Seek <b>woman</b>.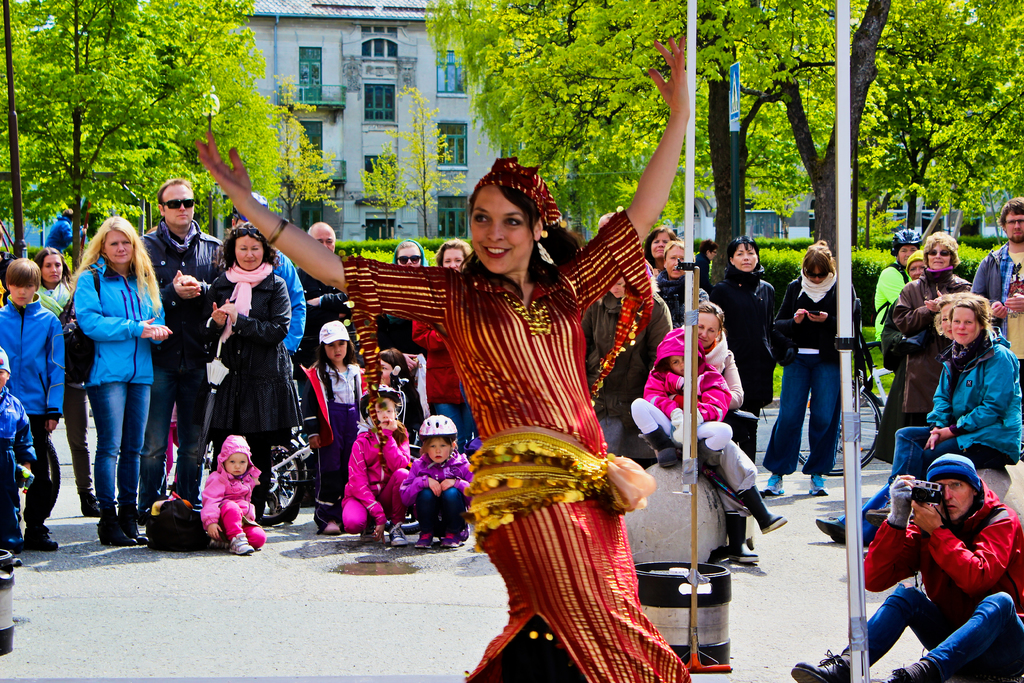
63 208 178 540.
